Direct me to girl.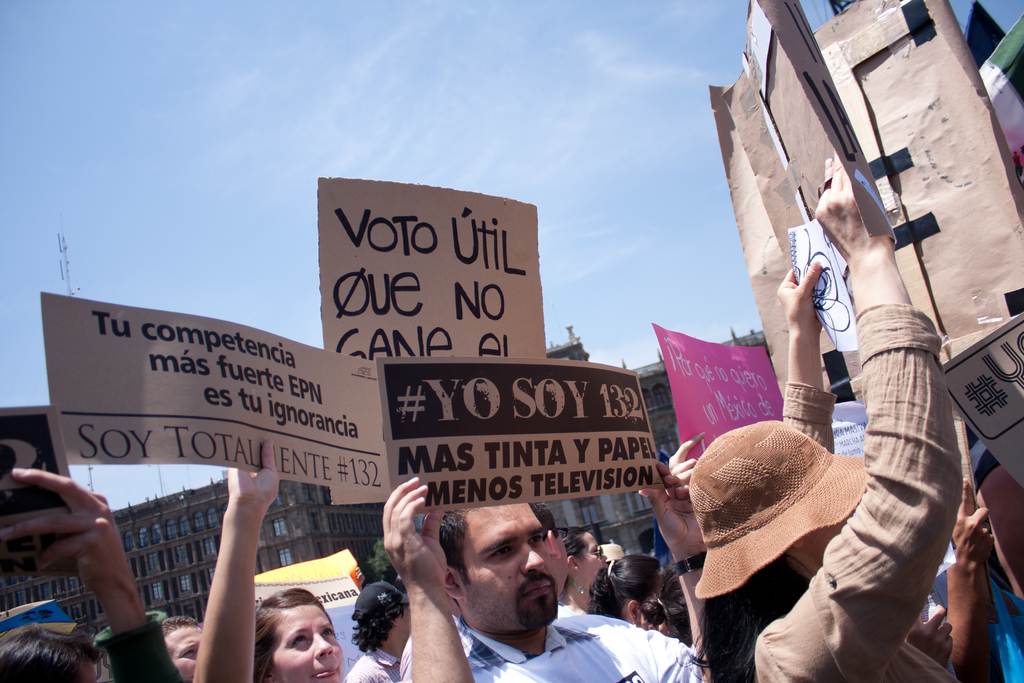
Direction: [left=192, top=438, right=342, bottom=682].
